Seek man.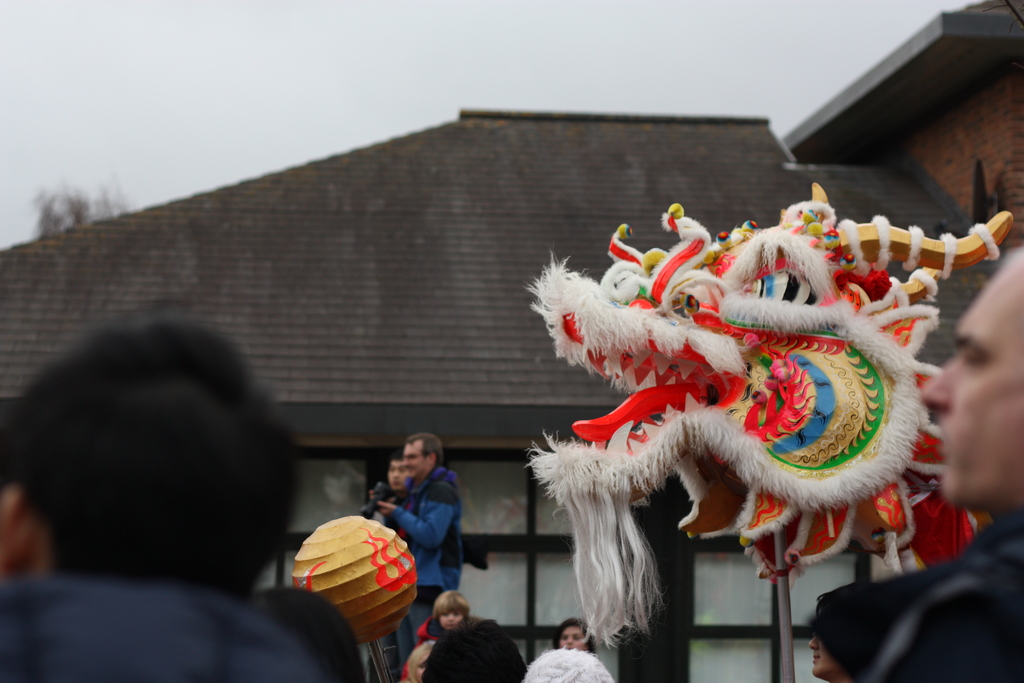
locate(0, 304, 367, 682).
